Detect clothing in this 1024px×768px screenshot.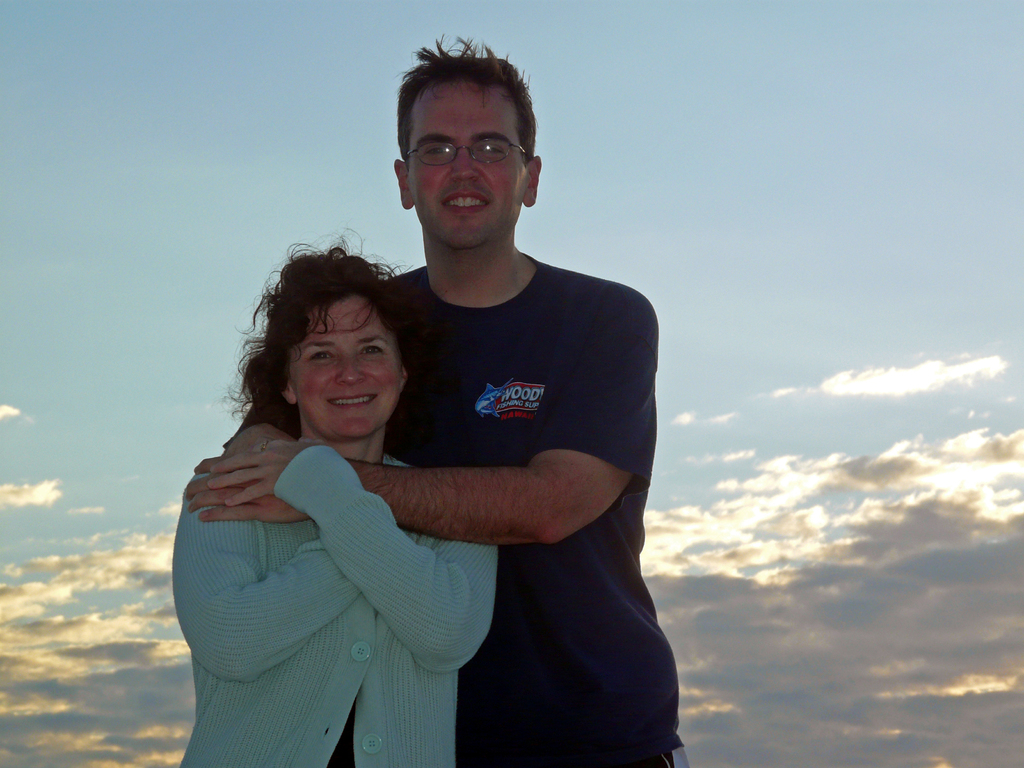
Detection: {"x1": 348, "y1": 177, "x2": 655, "y2": 730}.
